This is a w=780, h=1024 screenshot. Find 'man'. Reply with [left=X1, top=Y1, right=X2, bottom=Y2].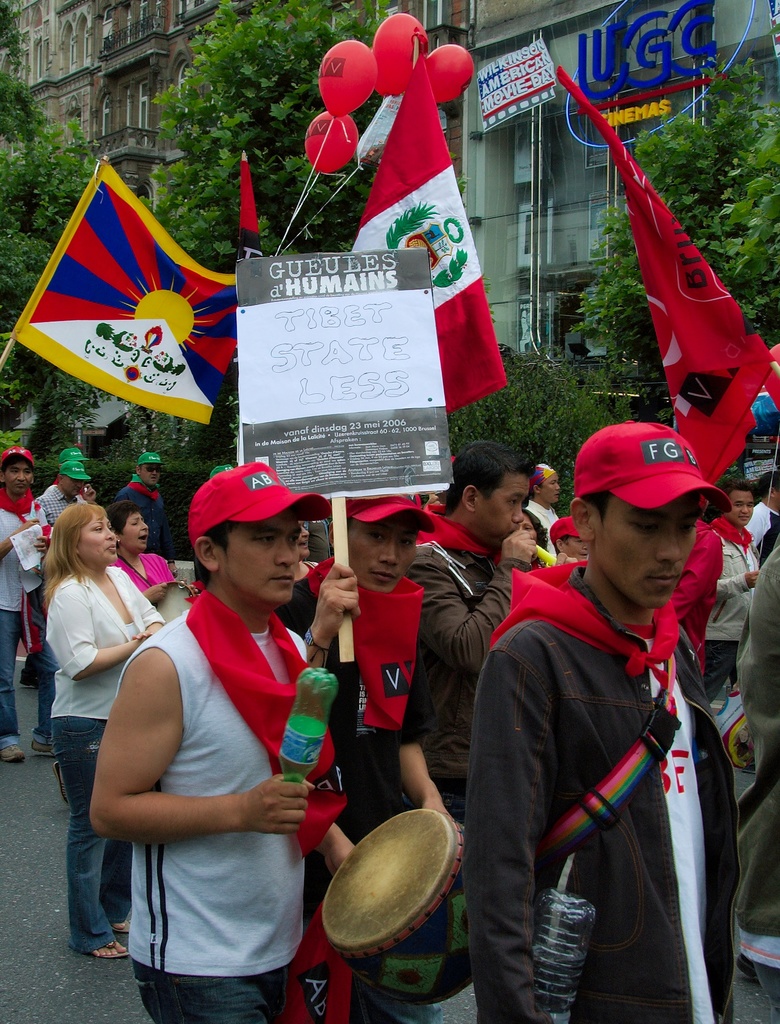
[left=706, top=481, right=765, bottom=713].
